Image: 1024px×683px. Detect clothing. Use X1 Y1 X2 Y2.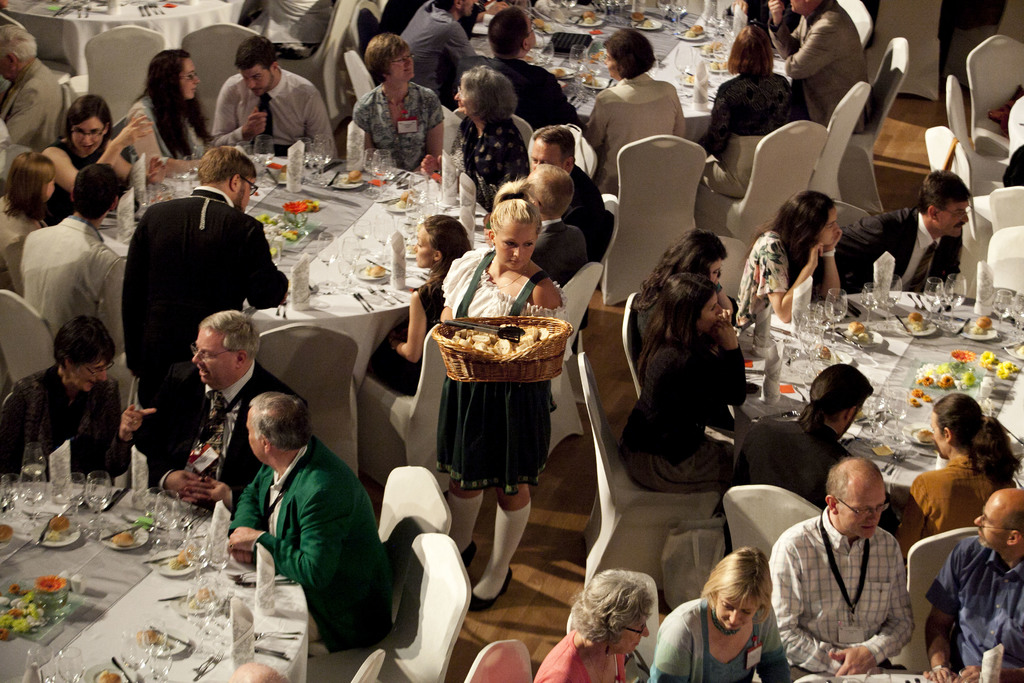
212 67 332 167.
